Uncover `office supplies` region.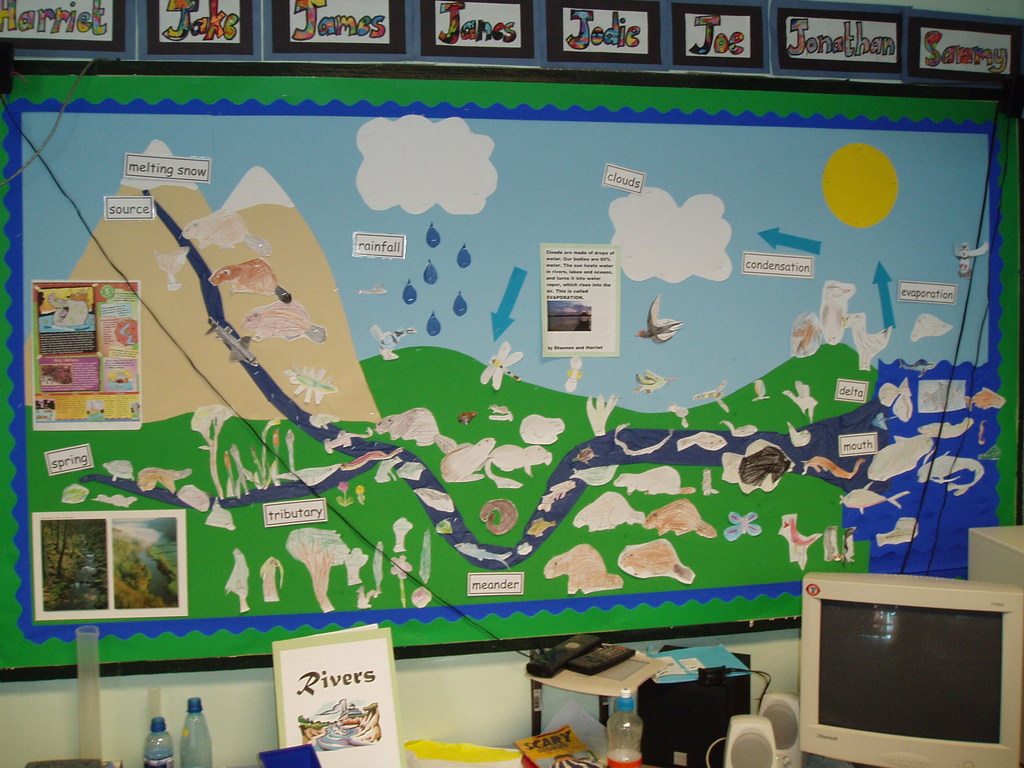
Uncovered: <region>799, 575, 1022, 767</region>.
